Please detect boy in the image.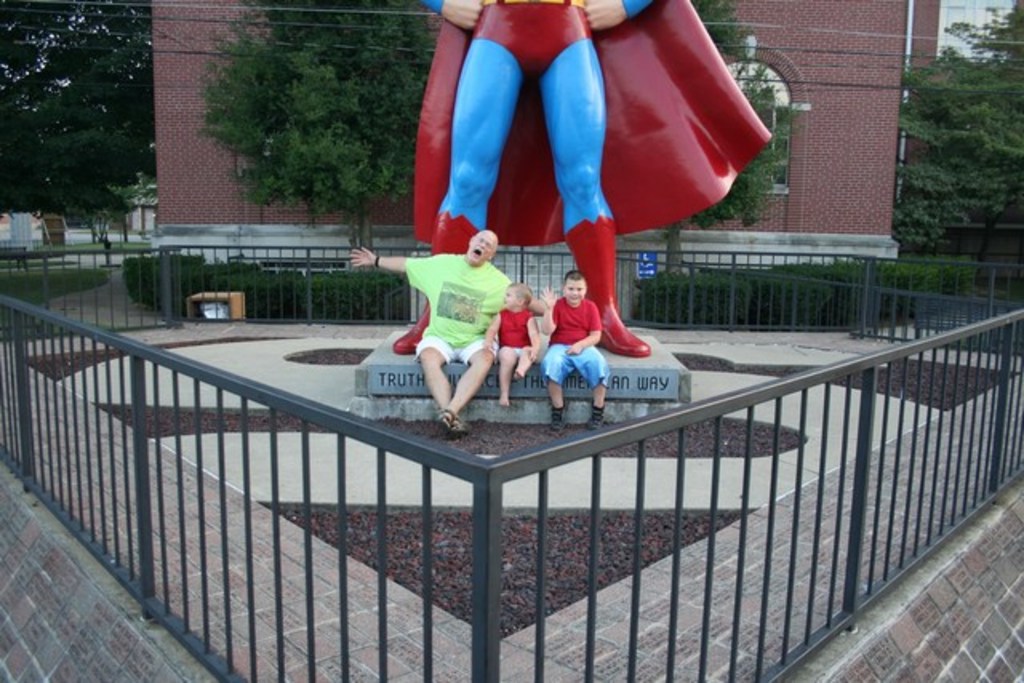
bbox=[526, 251, 629, 408].
